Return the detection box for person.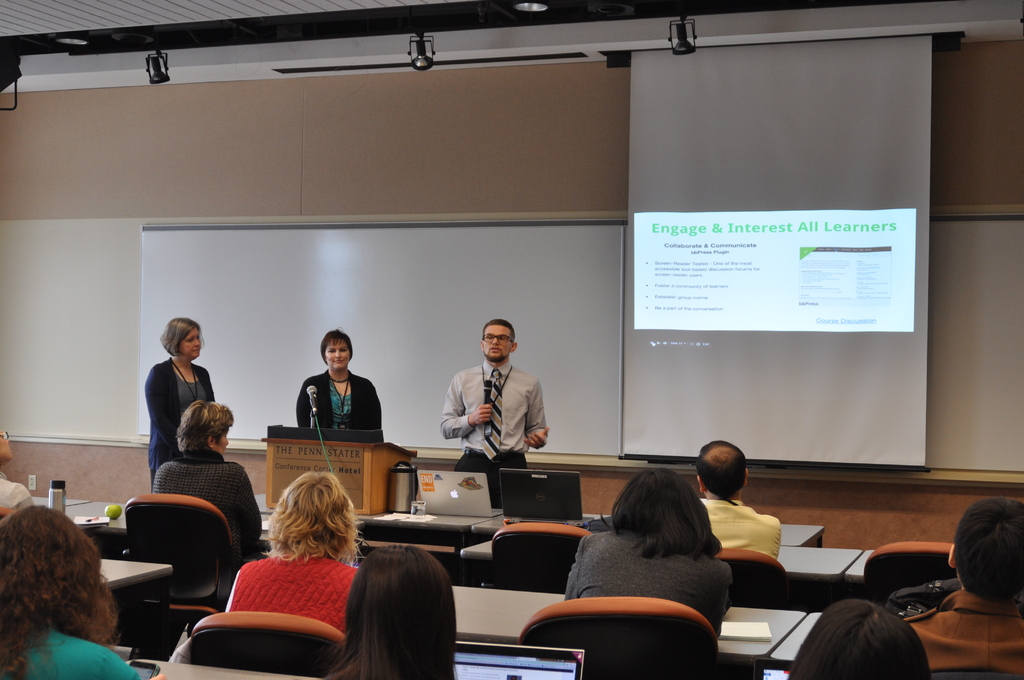
[x1=698, y1=440, x2=783, y2=565].
